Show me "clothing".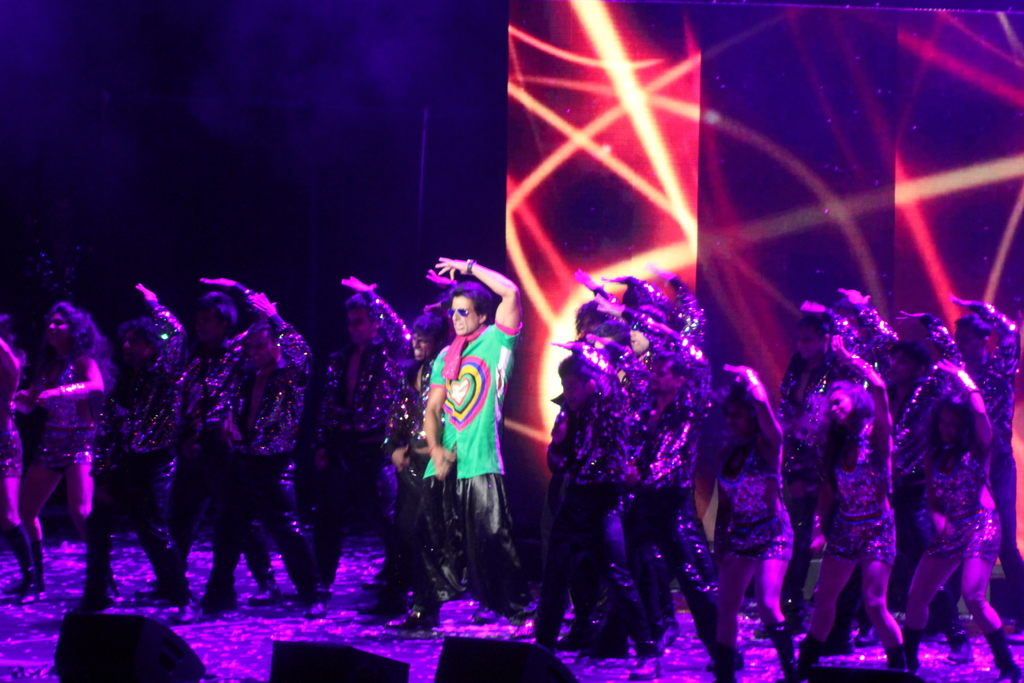
"clothing" is here: <box>410,322,527,608</box>.
